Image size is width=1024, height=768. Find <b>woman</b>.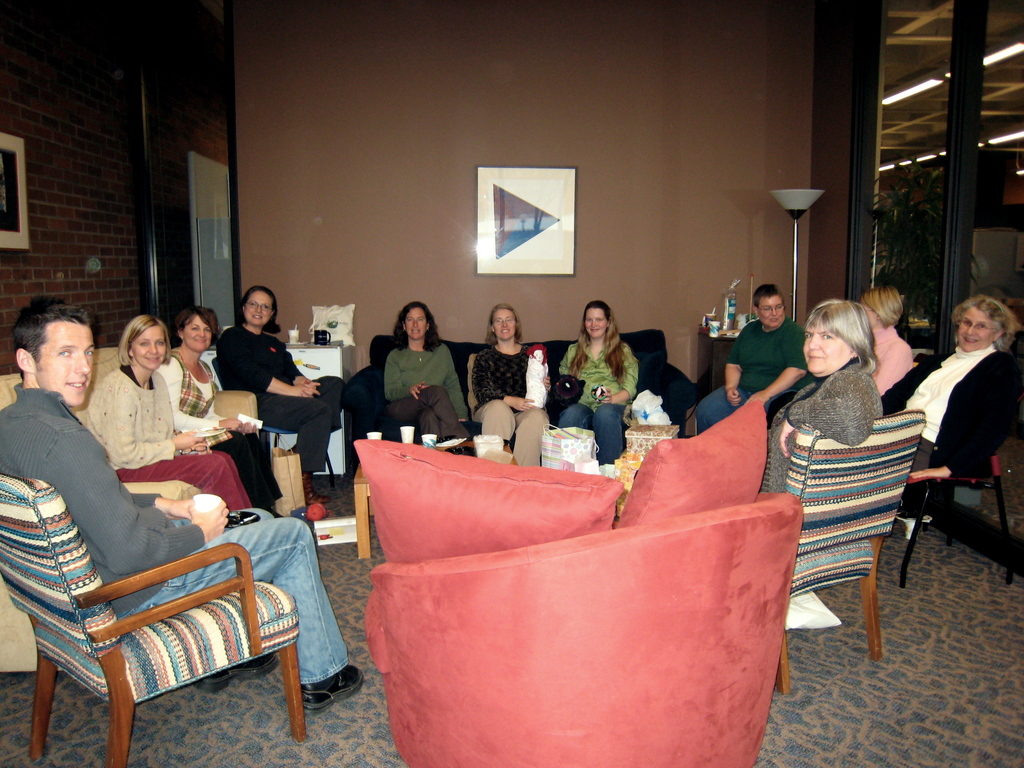
box(214, 285, 346, 504).
